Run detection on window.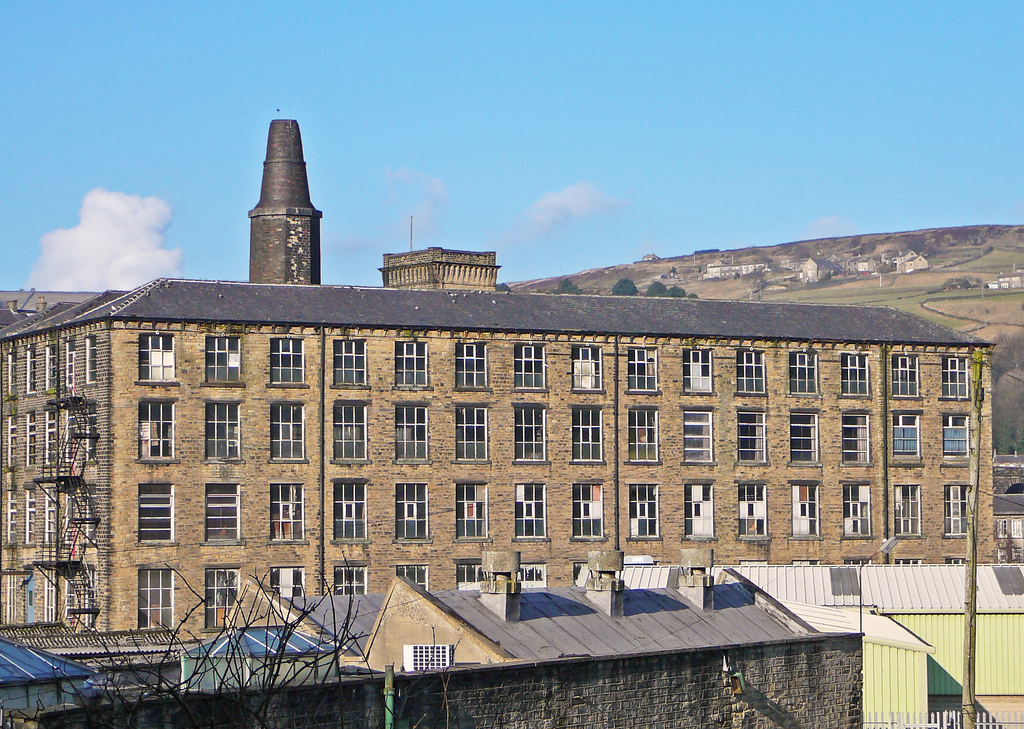
Result: x1=887, y1=411, x2=925, y2=468.
